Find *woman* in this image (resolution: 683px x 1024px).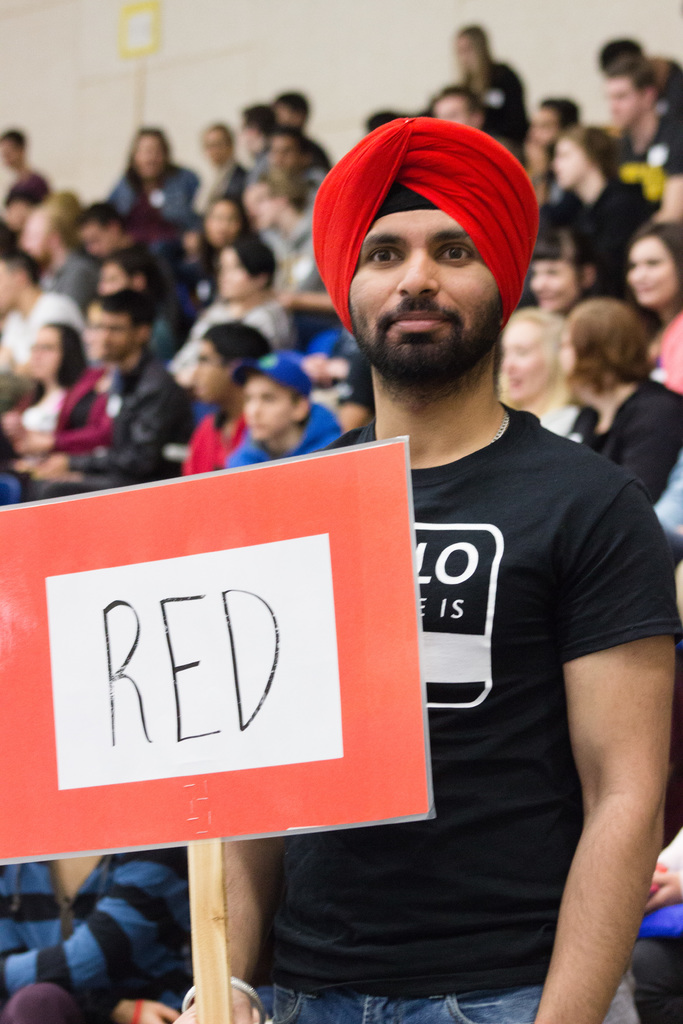
484 294 568 449.
